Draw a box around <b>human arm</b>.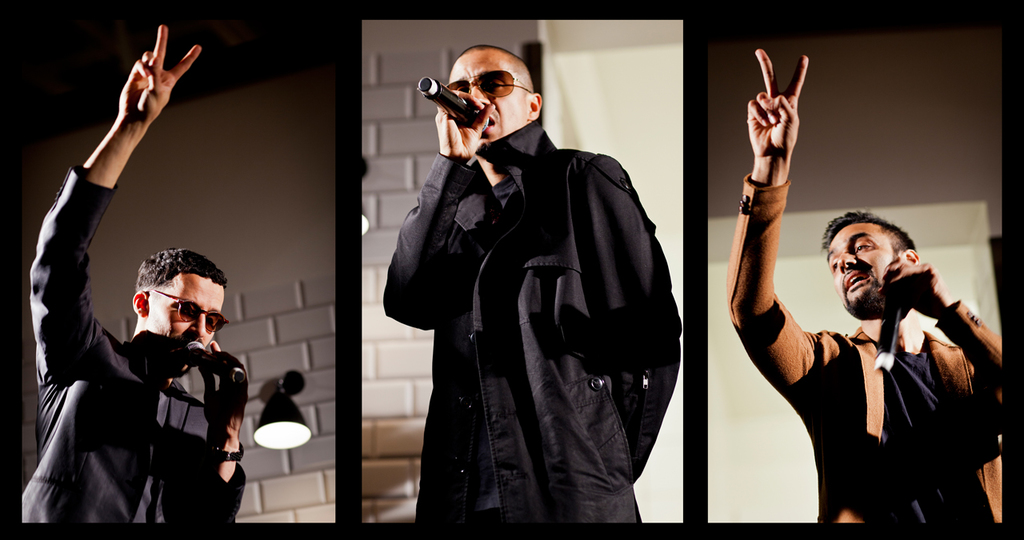
region(202, 349, 258, 528).
